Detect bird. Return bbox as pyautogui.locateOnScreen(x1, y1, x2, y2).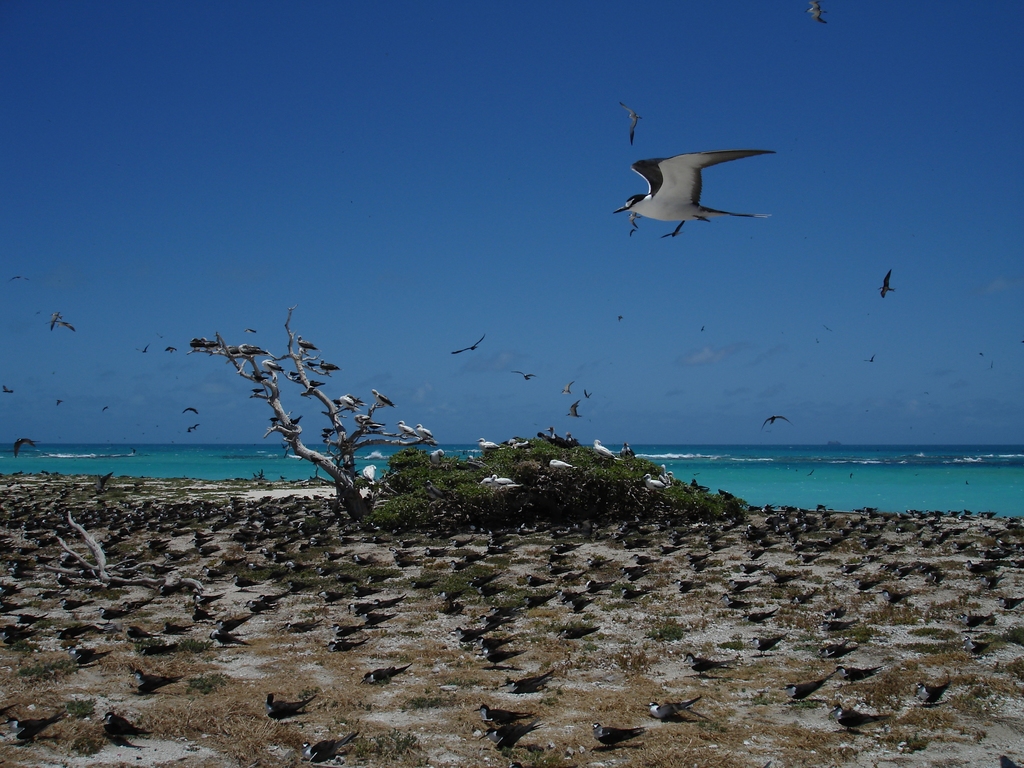
pyautogui.locateOnScreen(272, 554, 287, 563).
